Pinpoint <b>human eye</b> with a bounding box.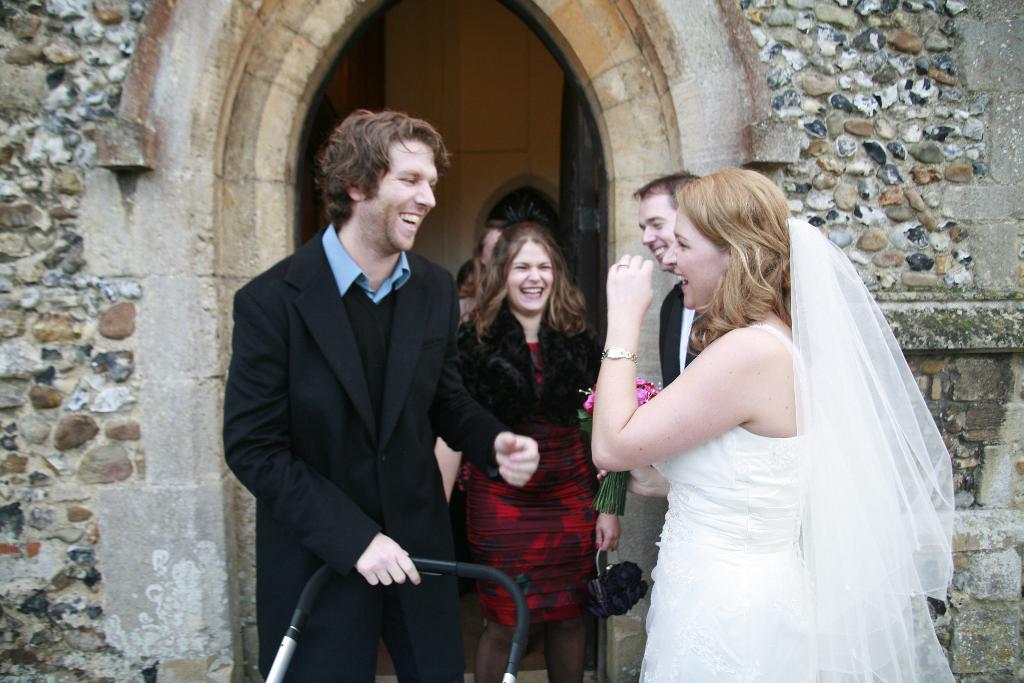
<box>540,259,555,270</box>.
